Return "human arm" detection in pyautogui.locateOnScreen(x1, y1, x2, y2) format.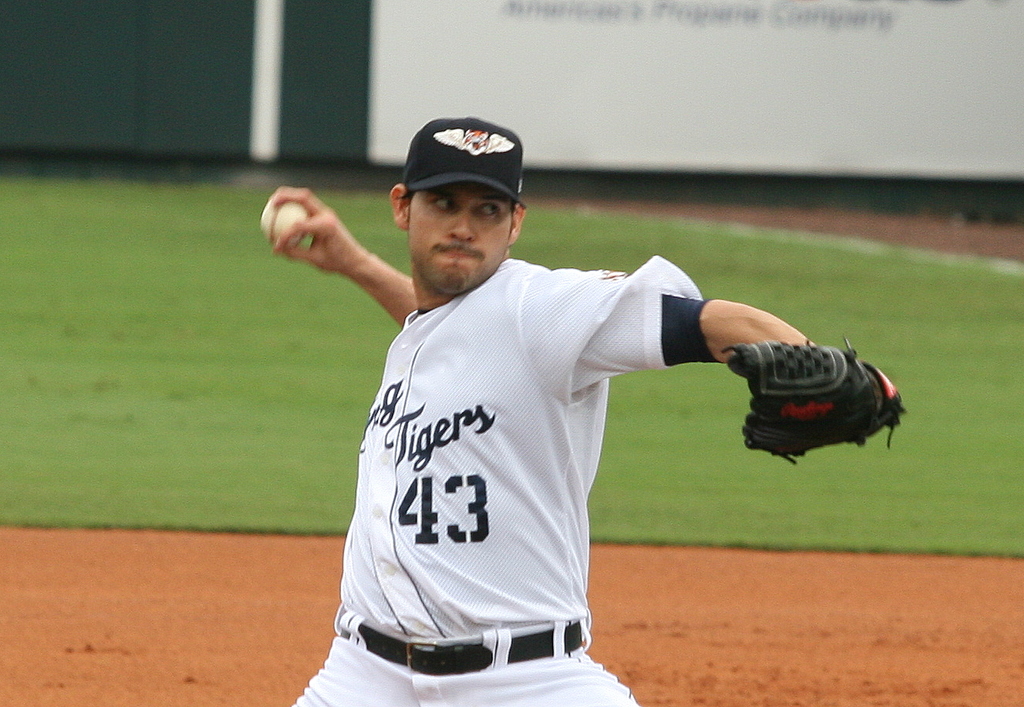
pyautogui.locateOnScreen(263, 184, 413, 328).
